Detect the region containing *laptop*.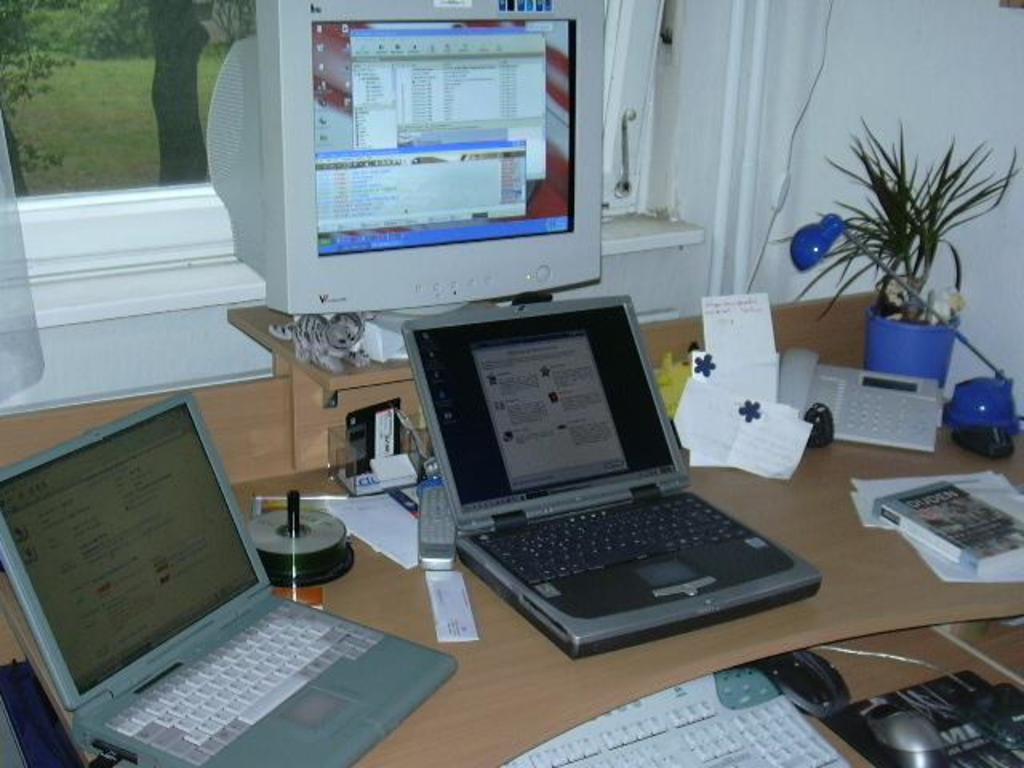
l=397, t=278, r=810, b=654.
